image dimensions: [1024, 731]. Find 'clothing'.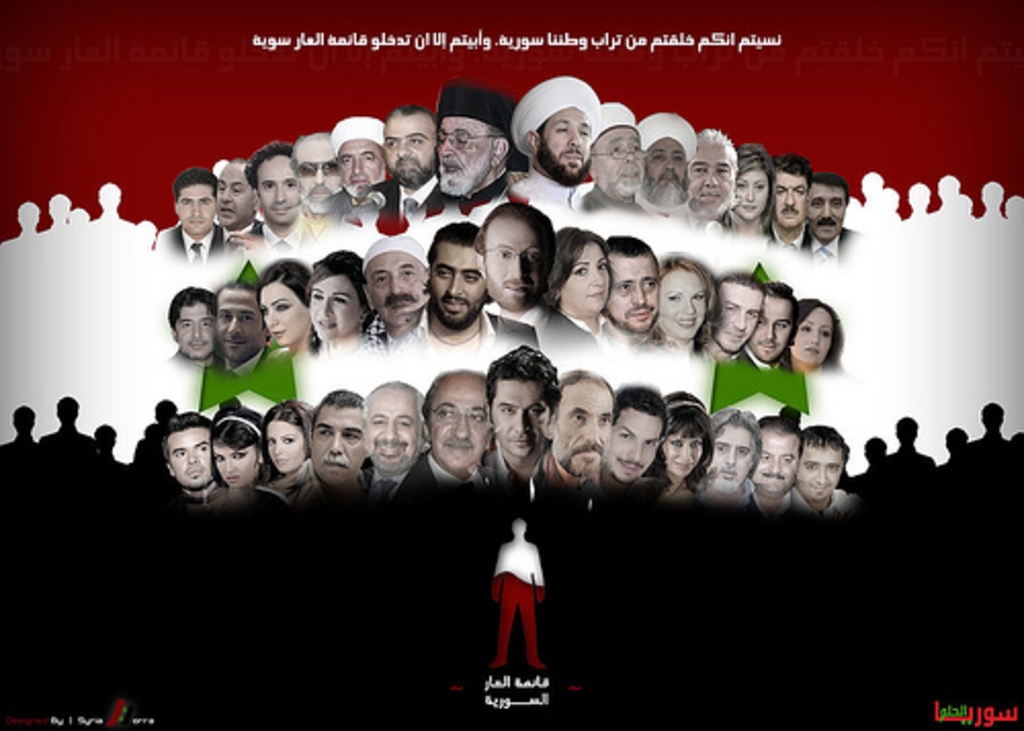
locate(772, 225, 811, 254).
